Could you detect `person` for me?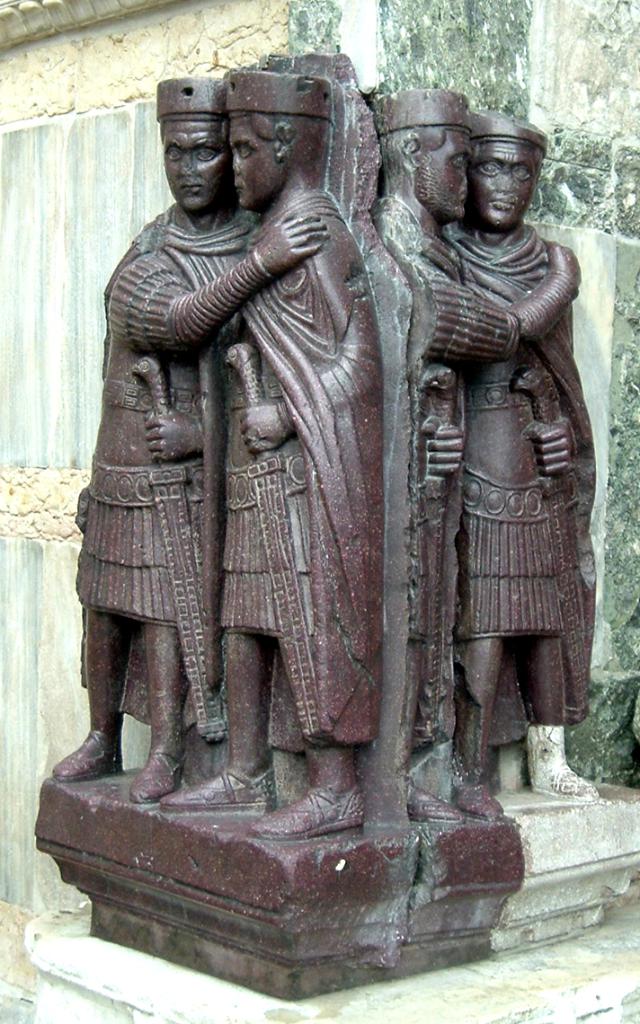
Detection result: [left=164, top=68, right=391, bottom=829].
